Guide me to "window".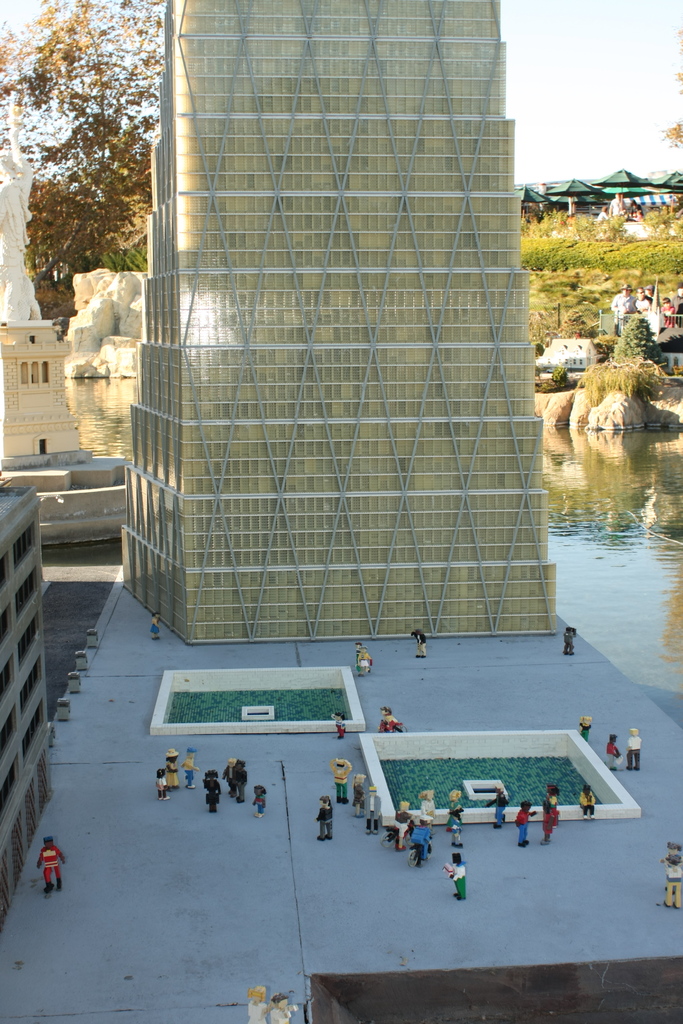
Guidance: bbox(0, 654, 15, 708).
